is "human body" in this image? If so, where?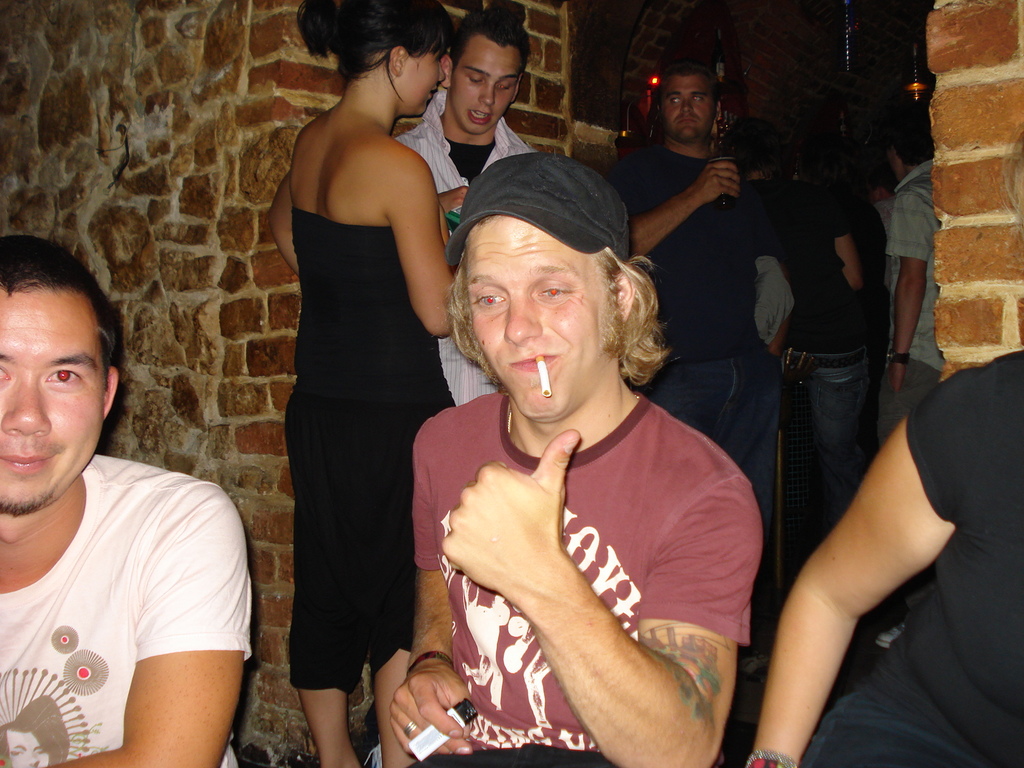
Yes, at [left=0, top=239, right=312, bottom=617].
